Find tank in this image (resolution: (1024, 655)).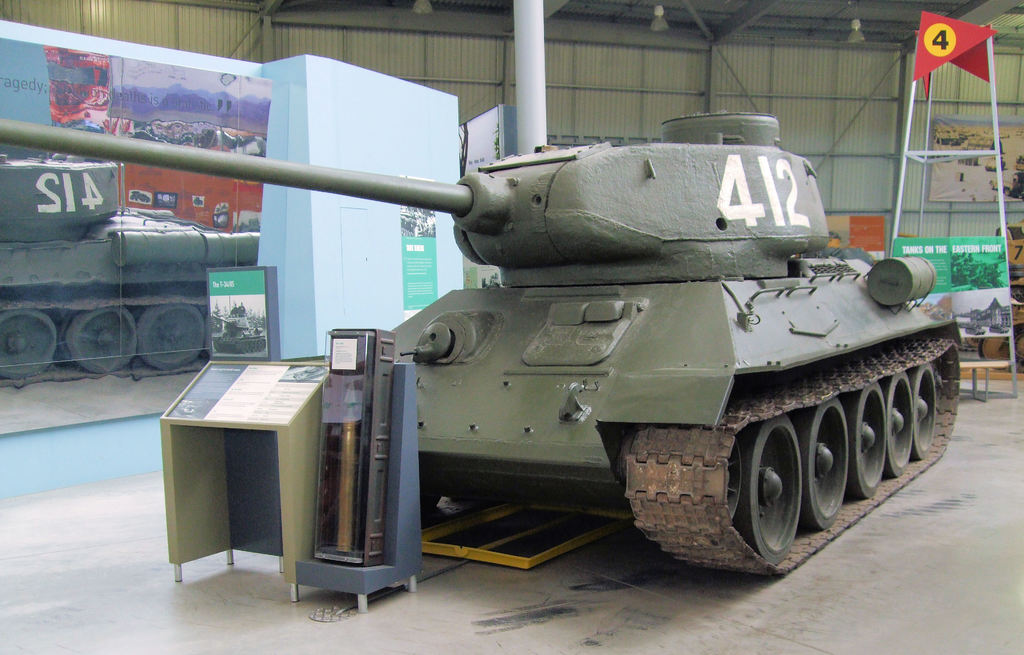
rect(964, 322, 986, 334).
